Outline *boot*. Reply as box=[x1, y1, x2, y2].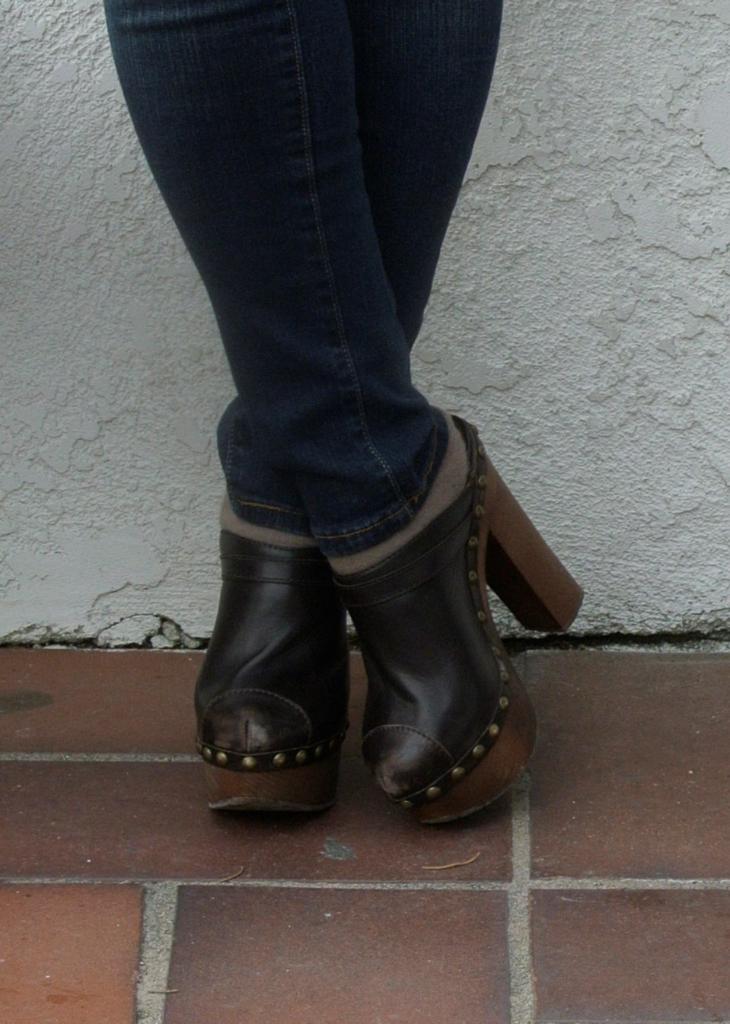
box=[211, 437, 547, 838].
